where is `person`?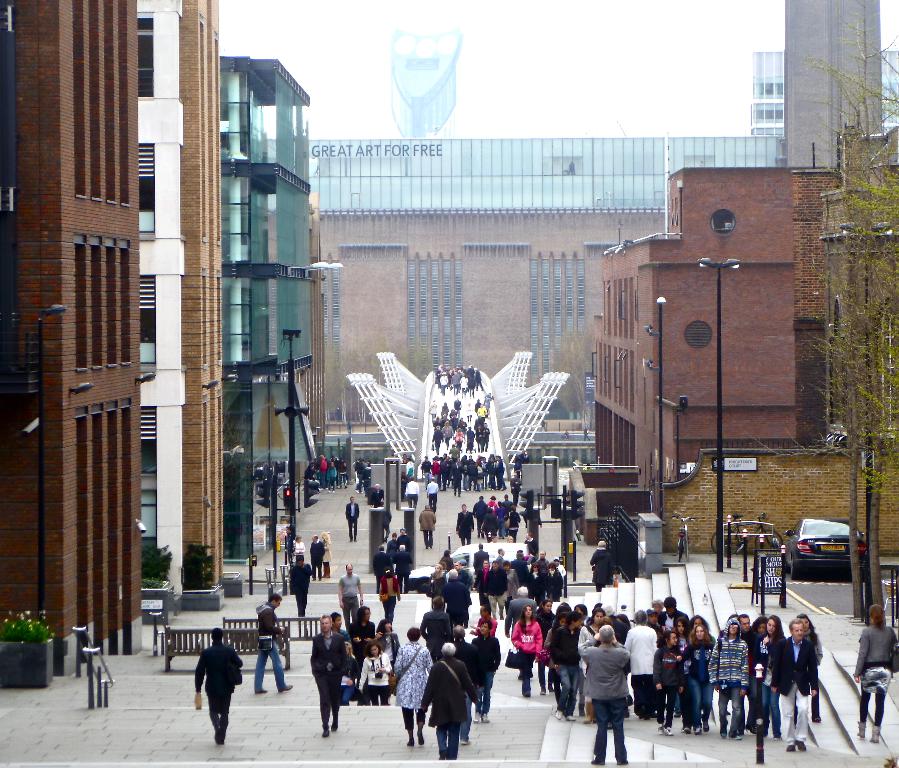
<box>479,606,498,634</box>.
